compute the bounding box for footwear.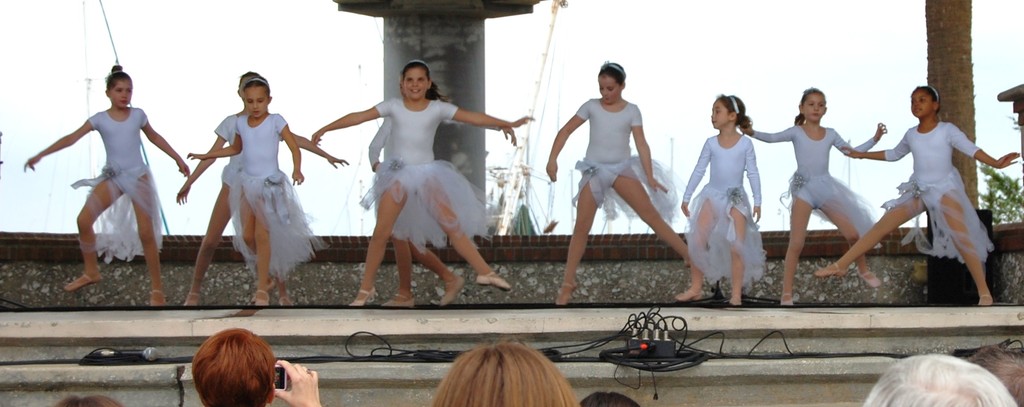
(left=185, top=293, right=201, bottom=310).
